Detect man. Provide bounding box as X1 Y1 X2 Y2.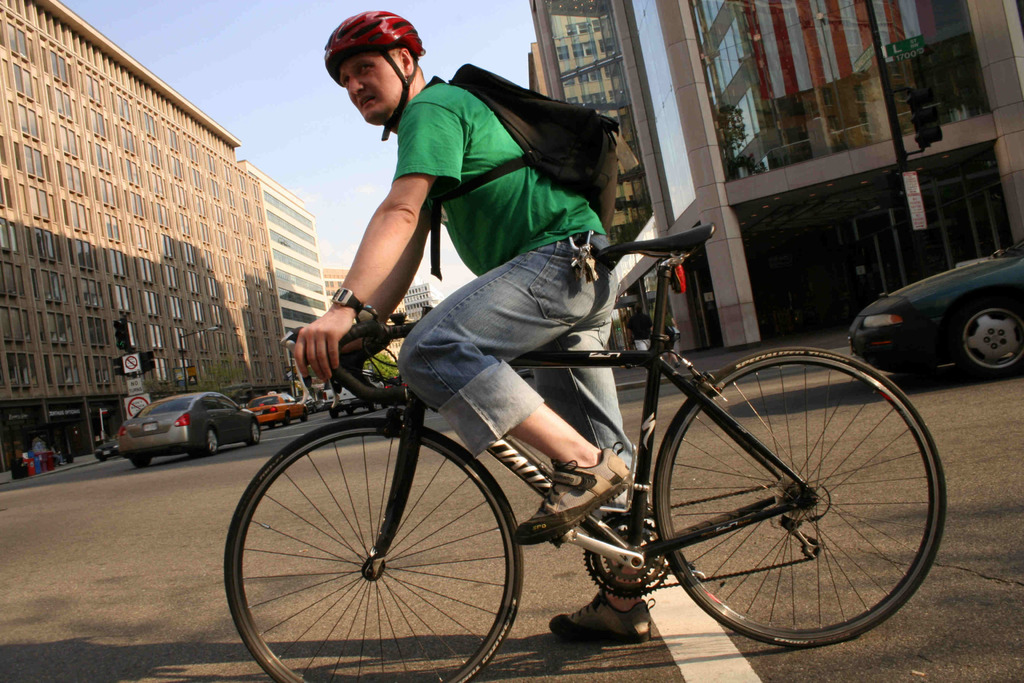
236 20 624 563.
